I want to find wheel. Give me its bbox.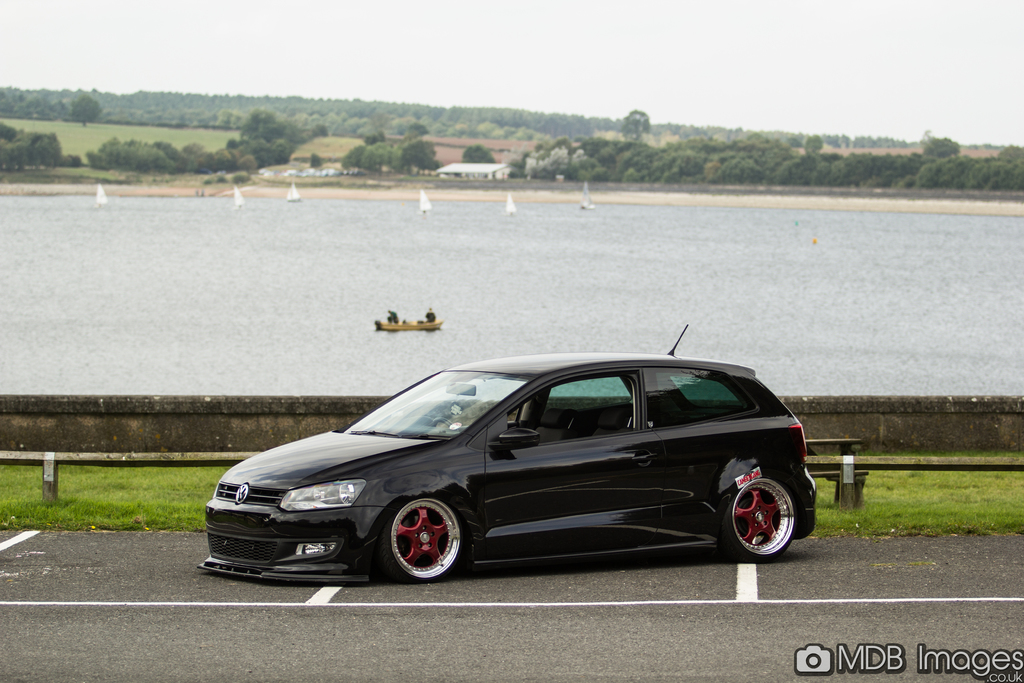
crop(378, 500, 470, 585).
